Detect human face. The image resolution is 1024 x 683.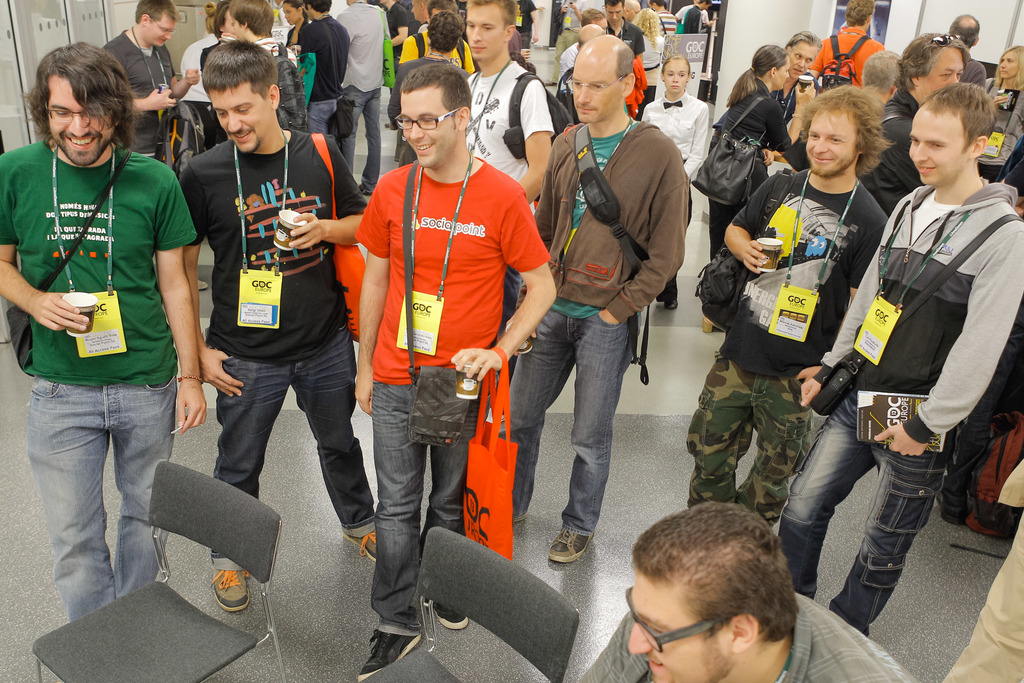
<box>410,0,420,21</box>.
